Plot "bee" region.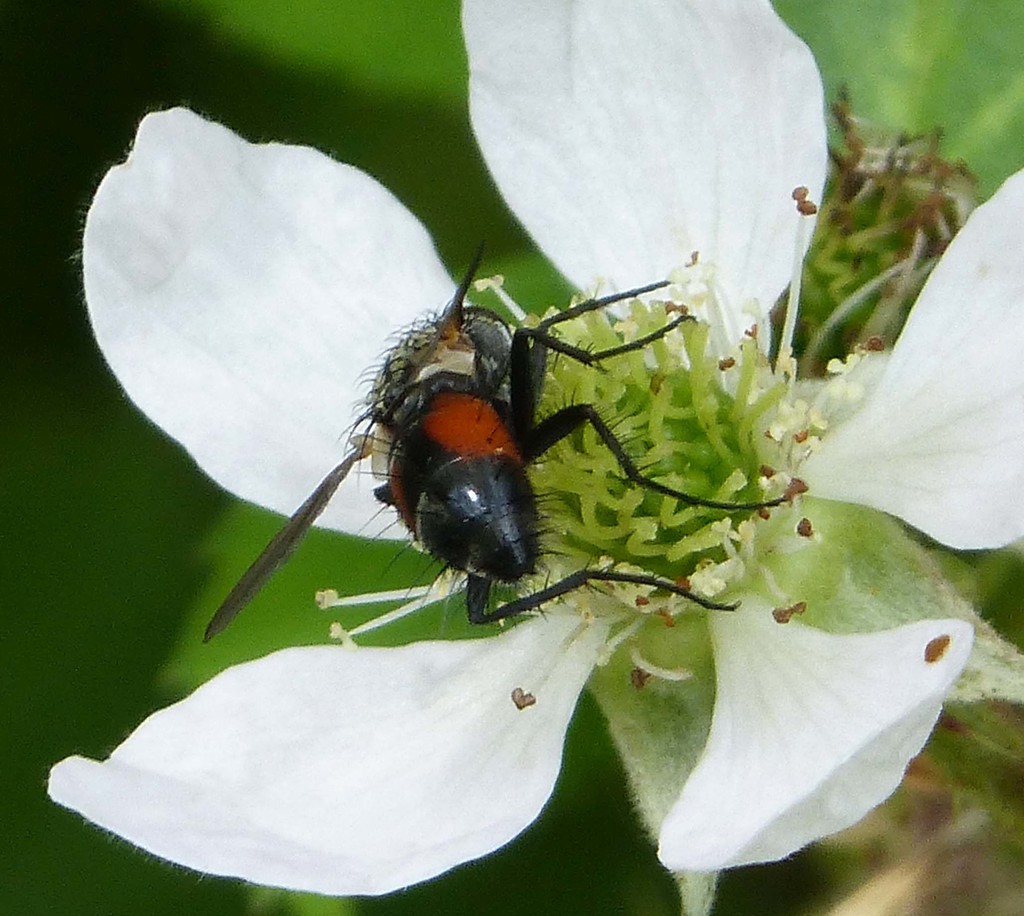
Plotted at {"left": 180, "top": 226, "right": 792, "bottom": 719}.
